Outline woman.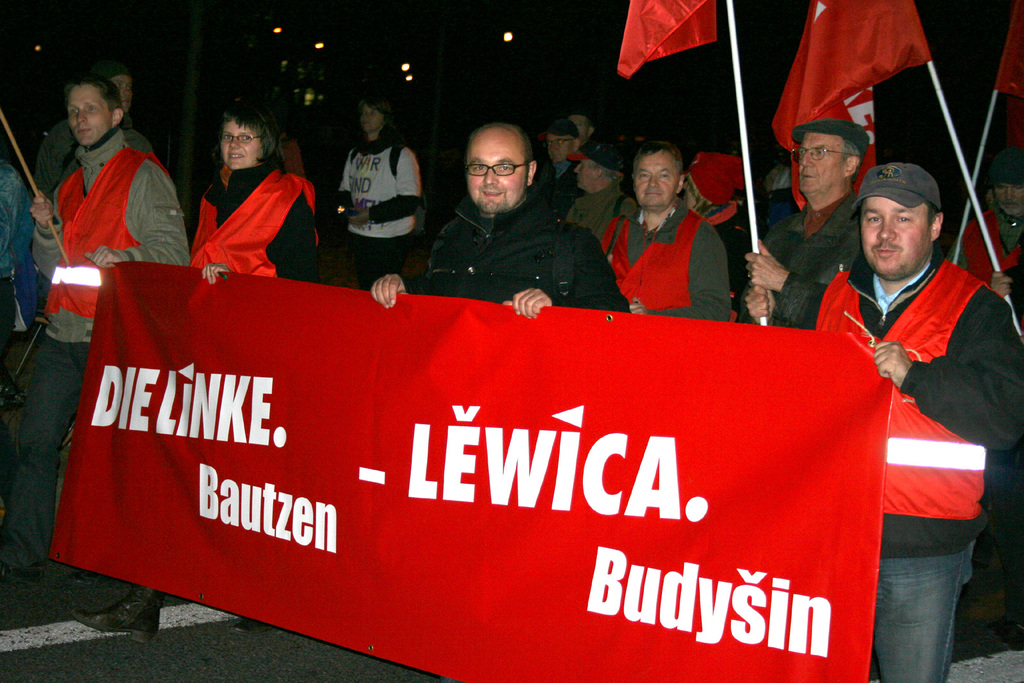
Outline: crop(170, 109, 325, 285).
